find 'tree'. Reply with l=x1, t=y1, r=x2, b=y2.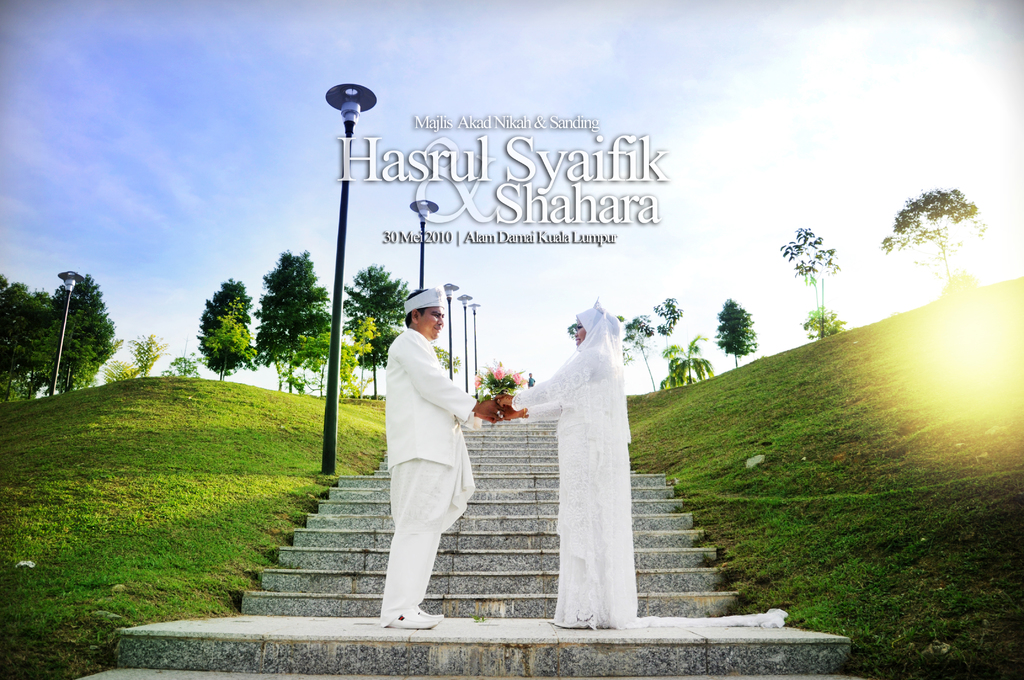
l=127, t=327, r=165, b=380.
